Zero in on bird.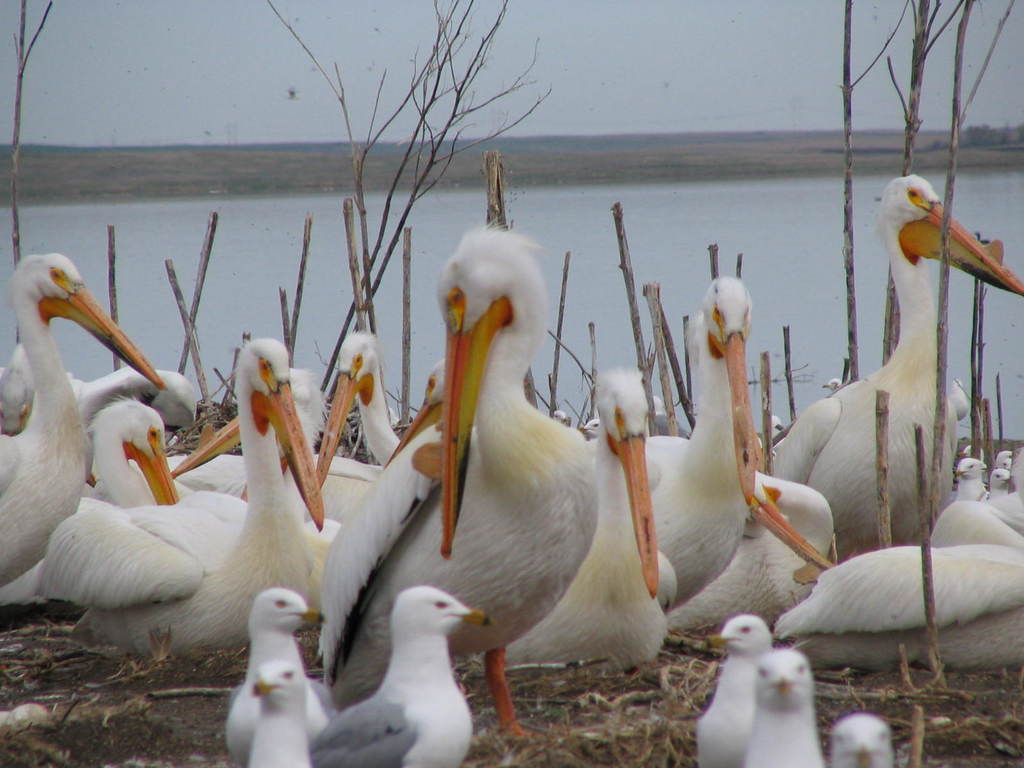
Zeroed in: [left=65, top=394, right=189, bottom=634].
